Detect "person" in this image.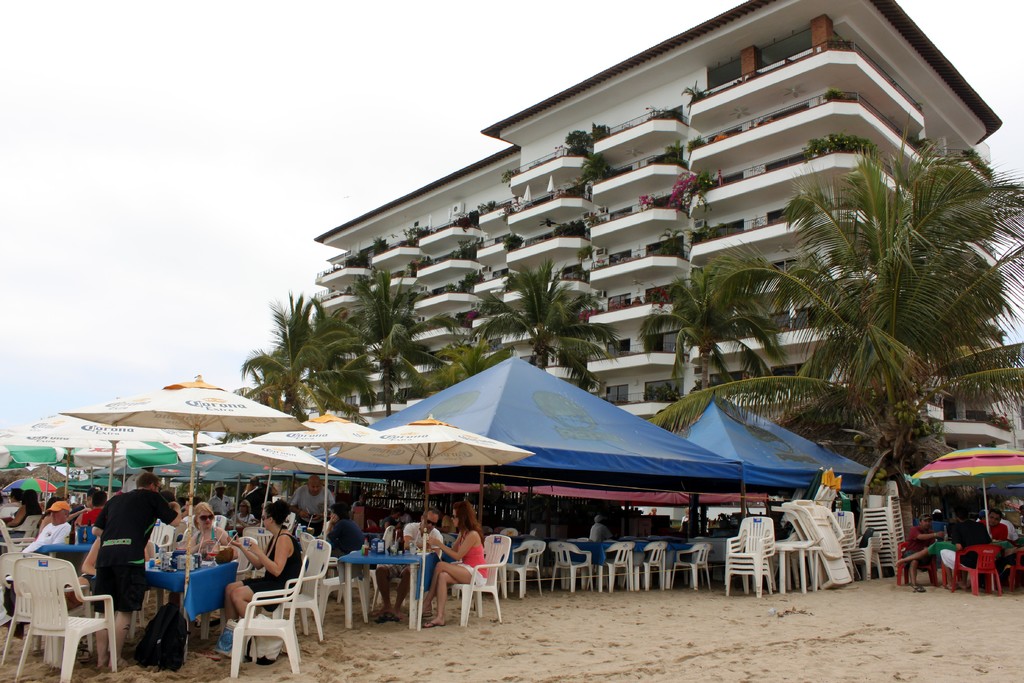
Detection: (374,507,442,617).
